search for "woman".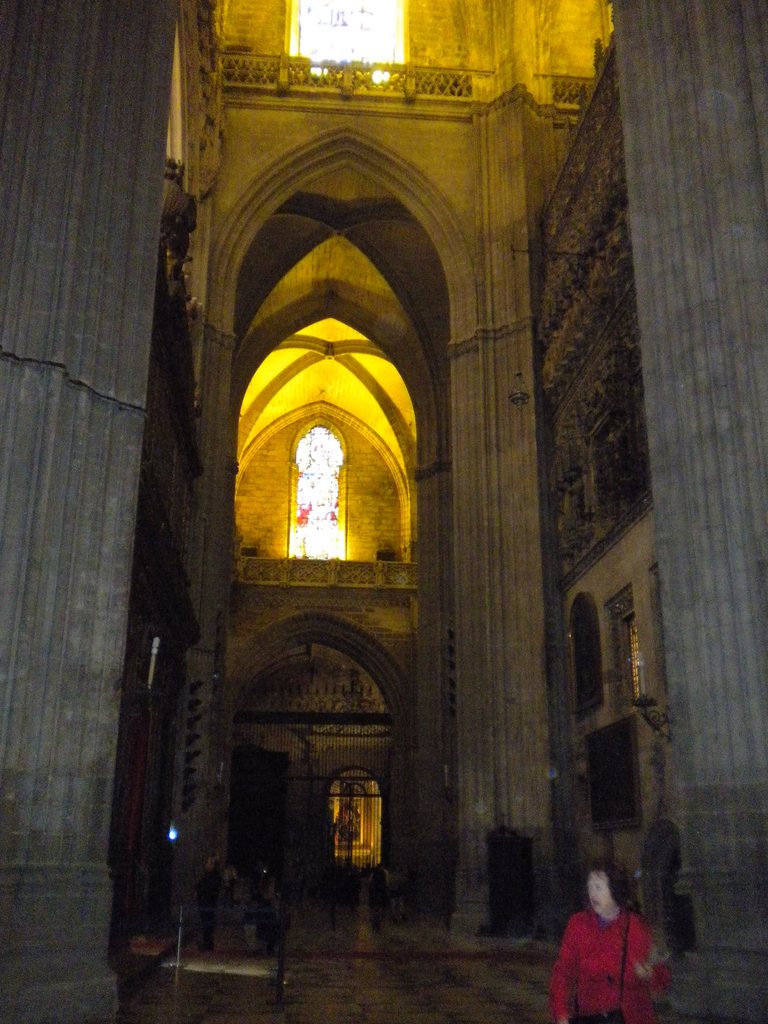
Found at rect(552, 858, 676, 1018).
